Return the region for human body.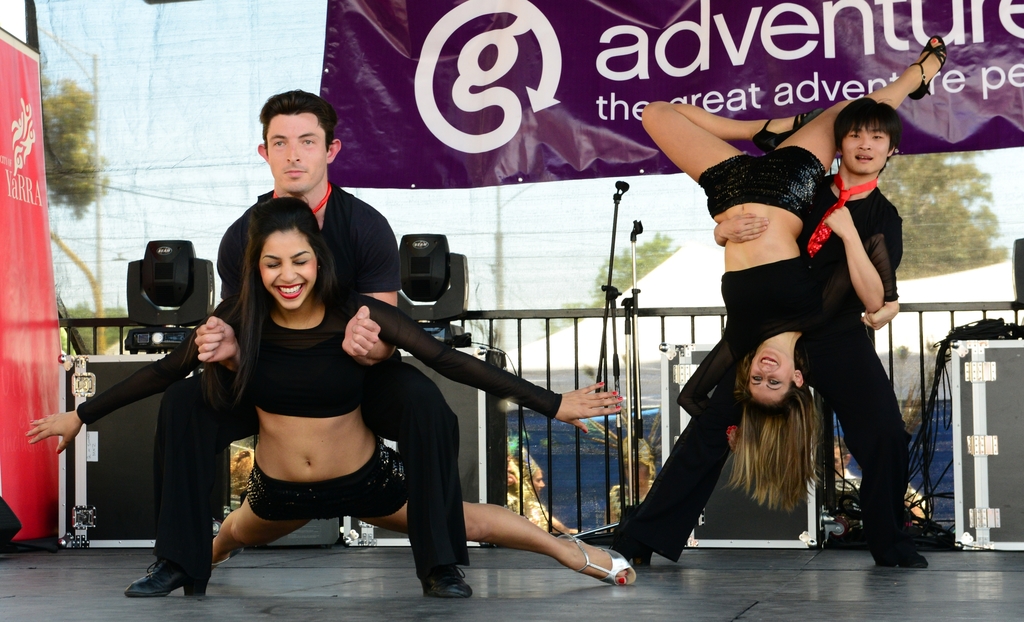
{"left": 122, "top": 81, "right": 476, "bottom": 608}.
